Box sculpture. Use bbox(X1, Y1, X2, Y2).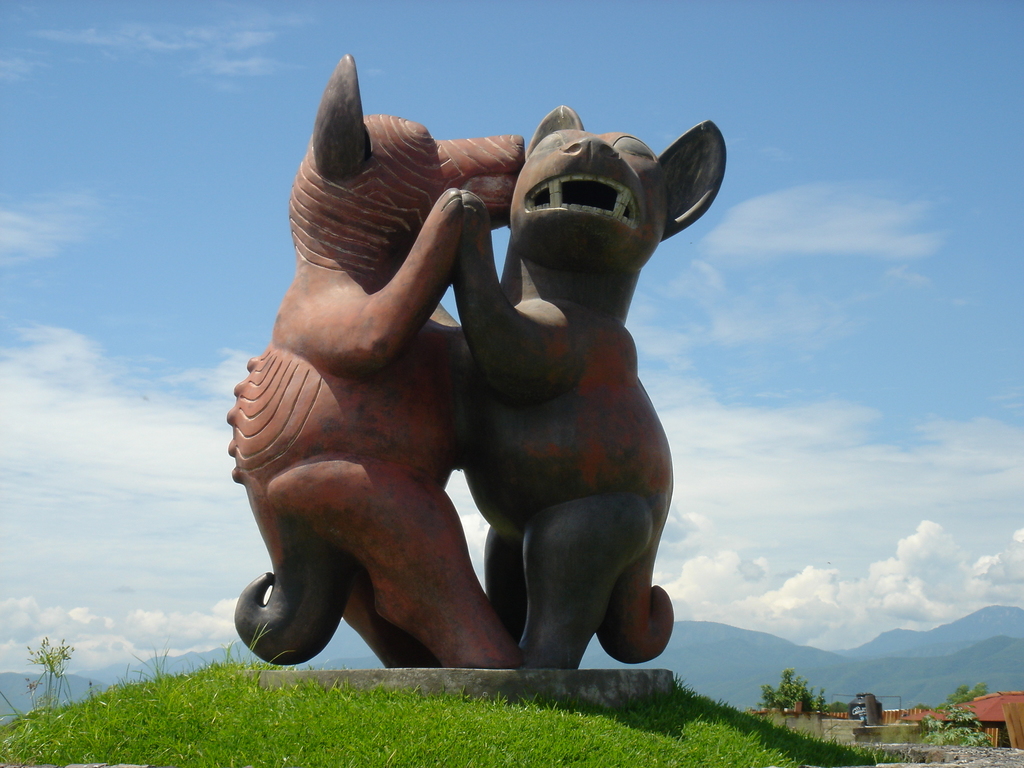
bbox(456, 106, 741, 671).
